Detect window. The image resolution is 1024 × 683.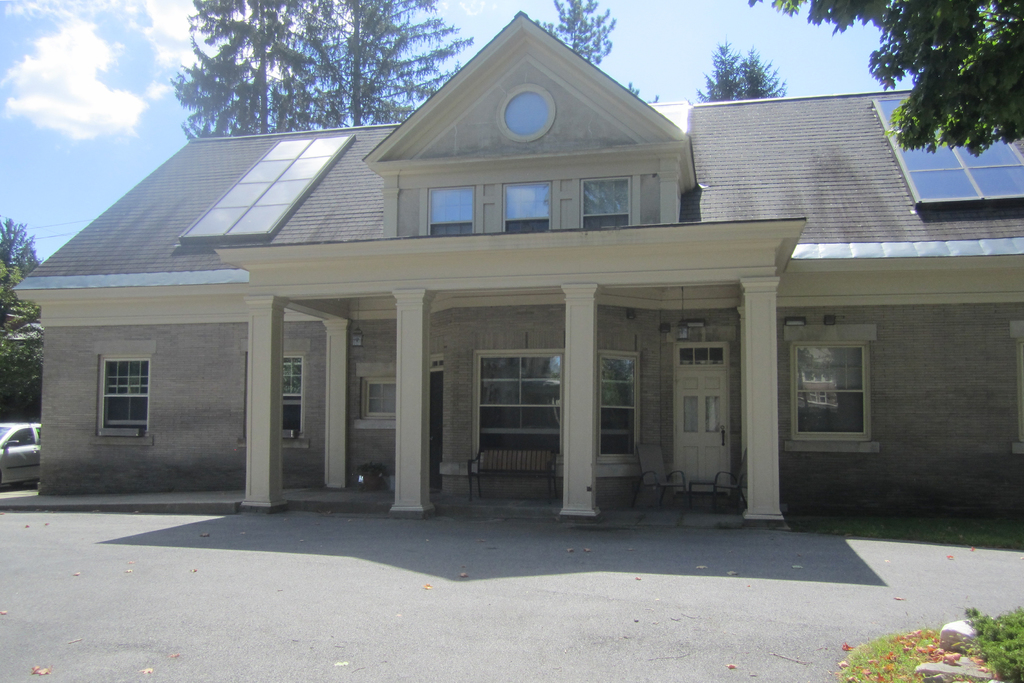
pyautogui.locateOnScreen(483, 352, 559, 459).
